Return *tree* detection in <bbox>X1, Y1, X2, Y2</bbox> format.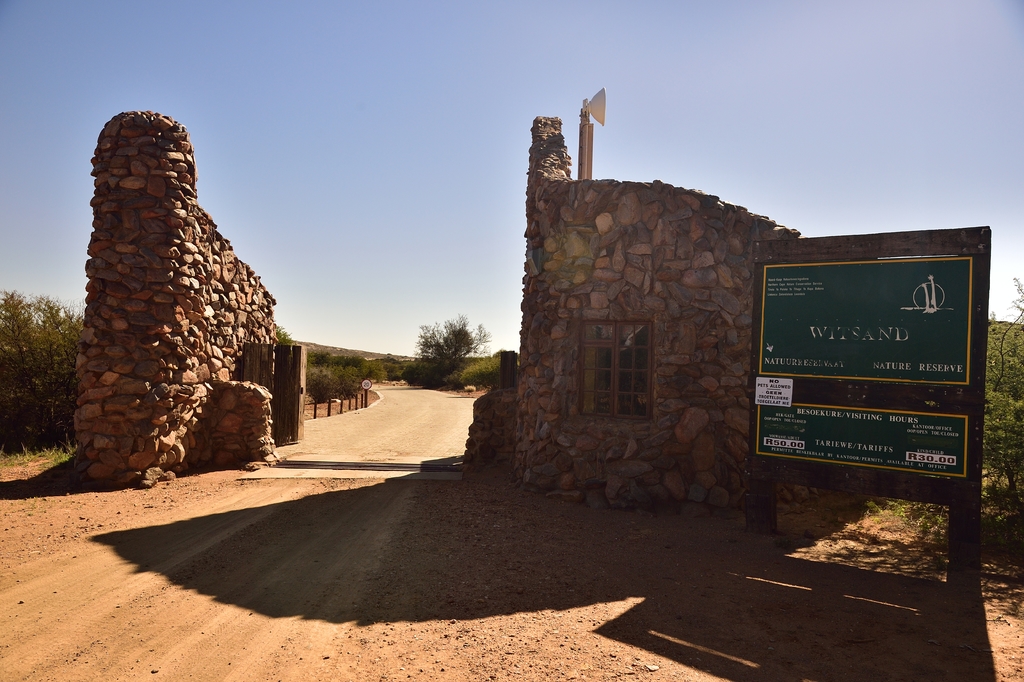
<bbox>419, 317, 483, 369</bbox>.
